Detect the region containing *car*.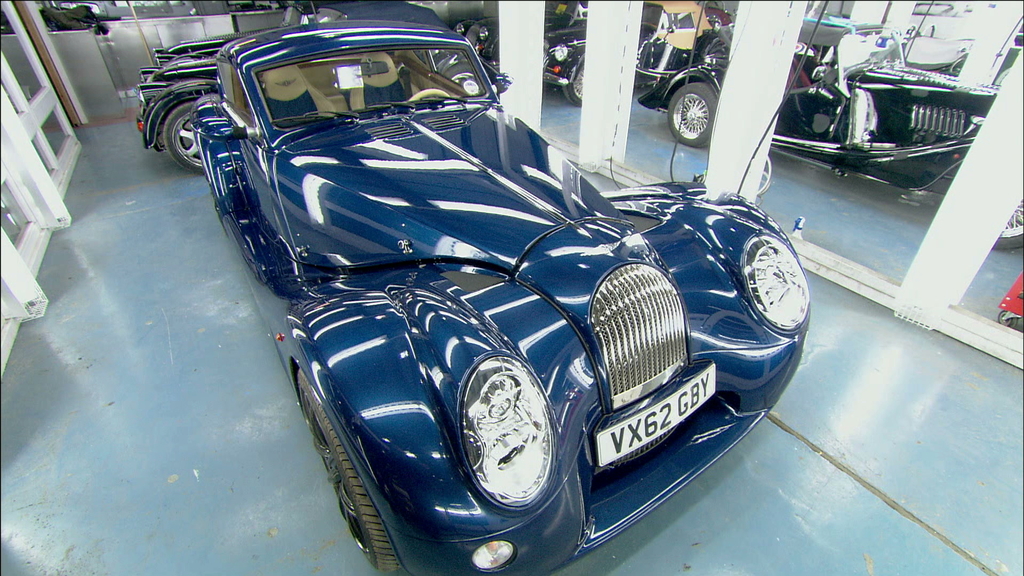
box(873, 35, 1023, 83).
